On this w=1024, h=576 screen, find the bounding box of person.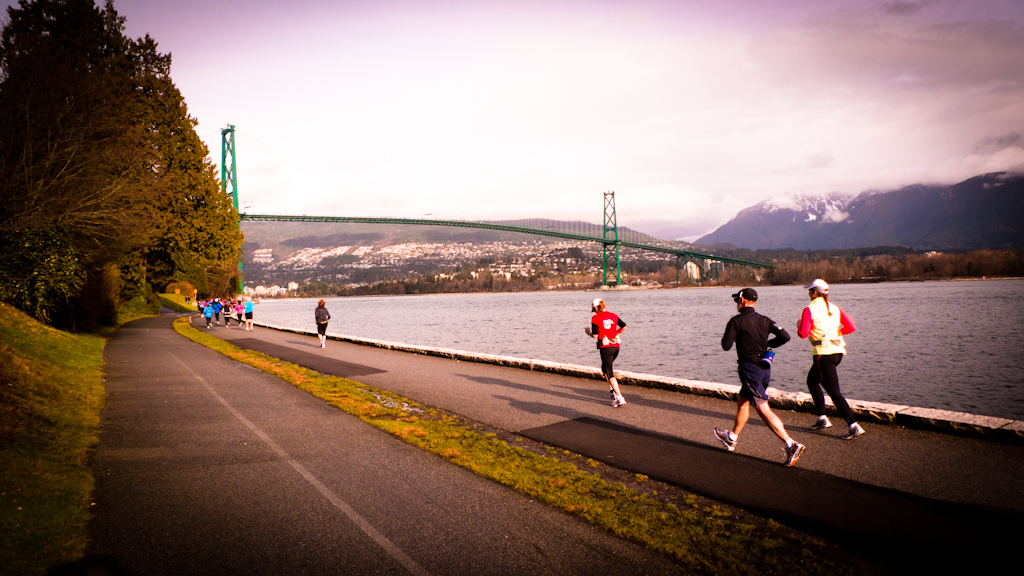
Bounding box: [left=203, top=308, right=210, bottom=327].
